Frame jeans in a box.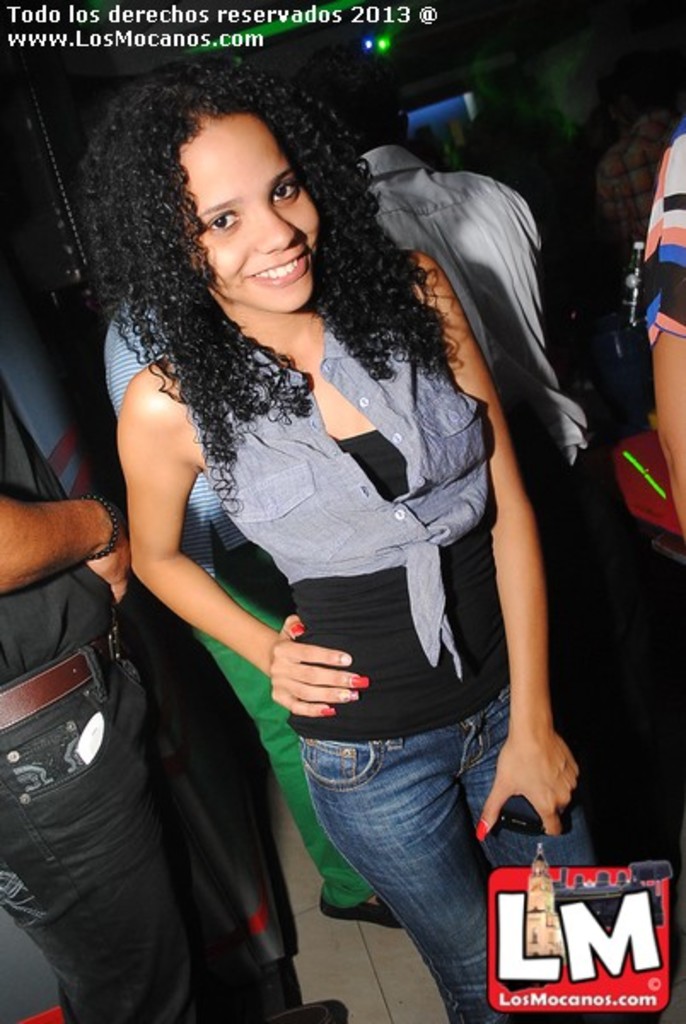
(x1=630, y1=531, x2=684, y2=853).
